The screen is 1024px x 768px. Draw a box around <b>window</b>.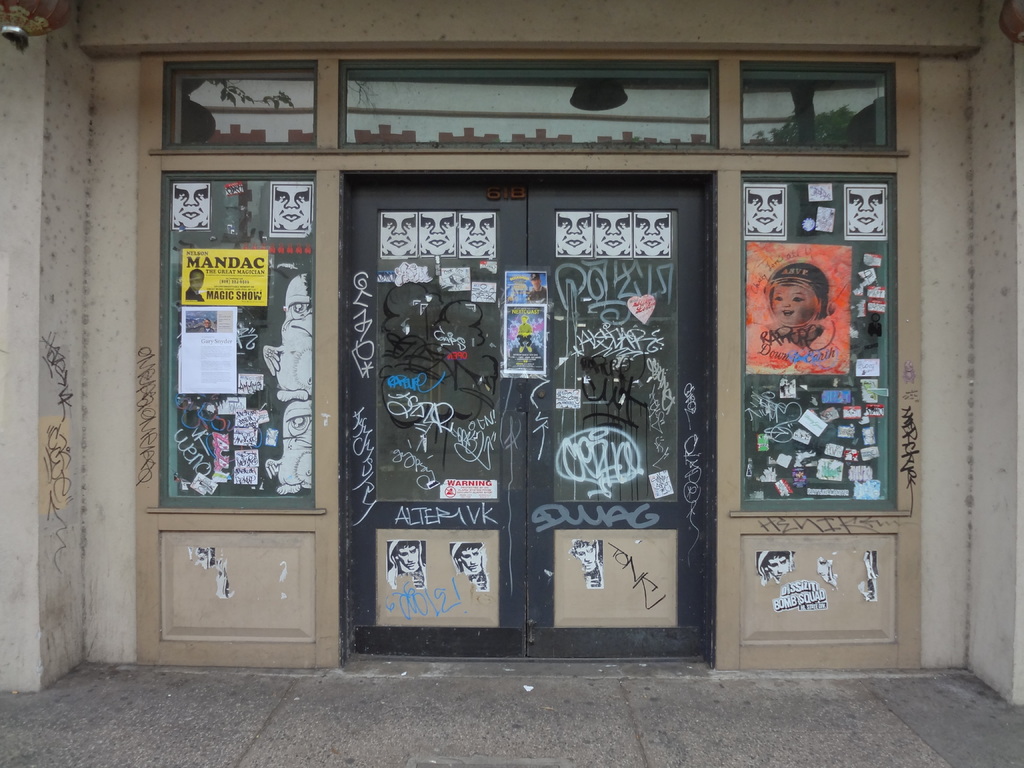
[left=161, top=65, right=314, bottom=145].
